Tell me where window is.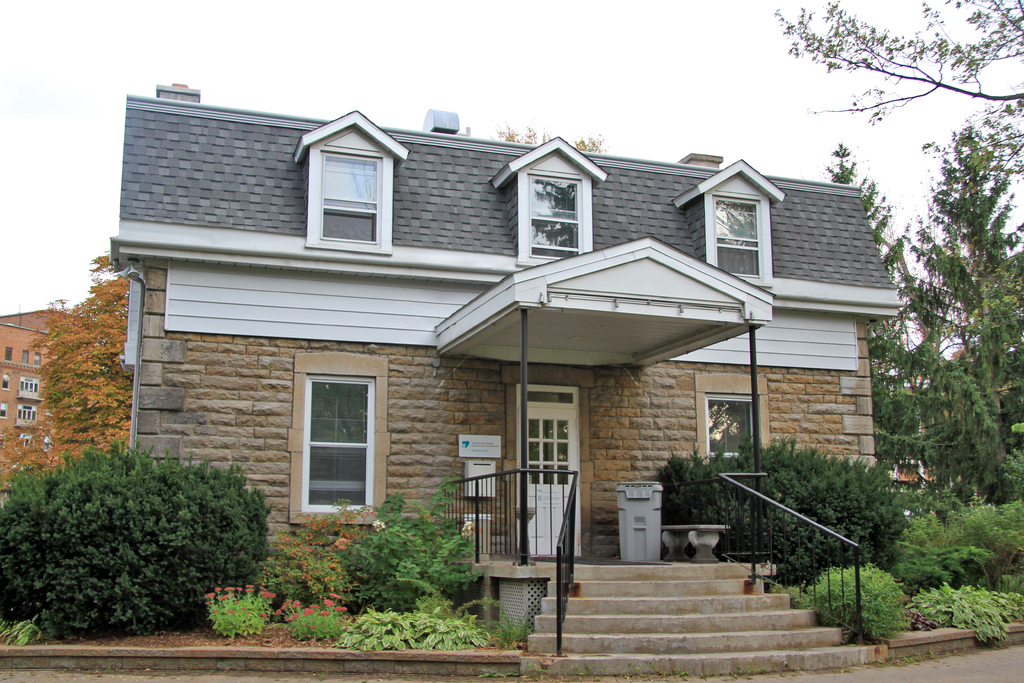
window is at [left=521, top=168, right=595, bottom=262].
